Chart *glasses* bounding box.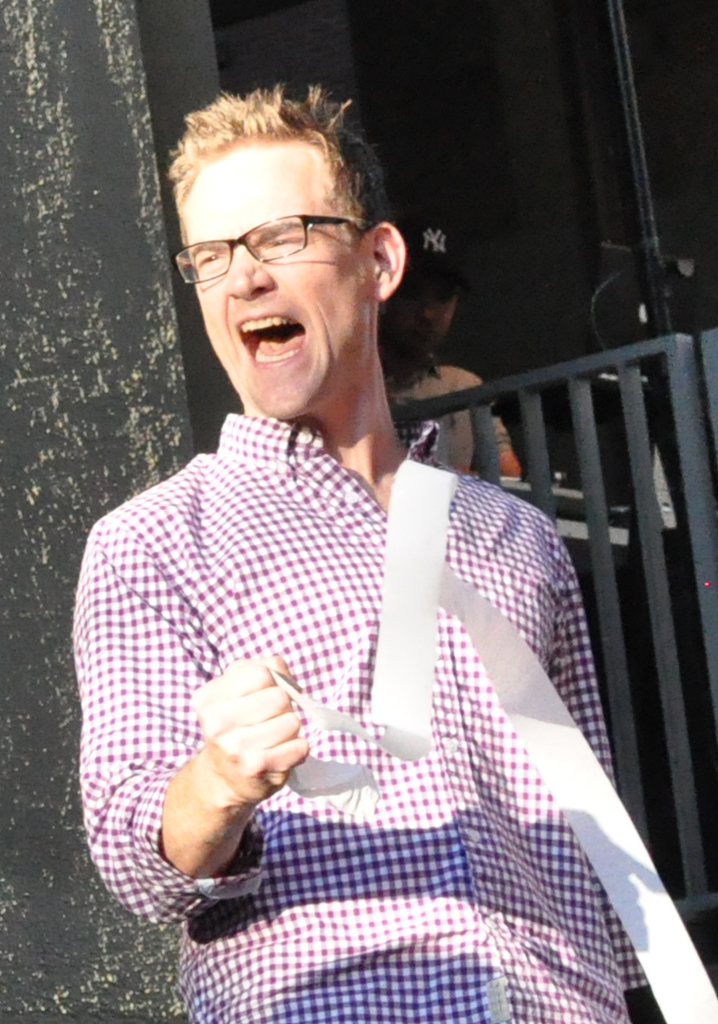
Charted: Rect(182, 203, 380, 284).
